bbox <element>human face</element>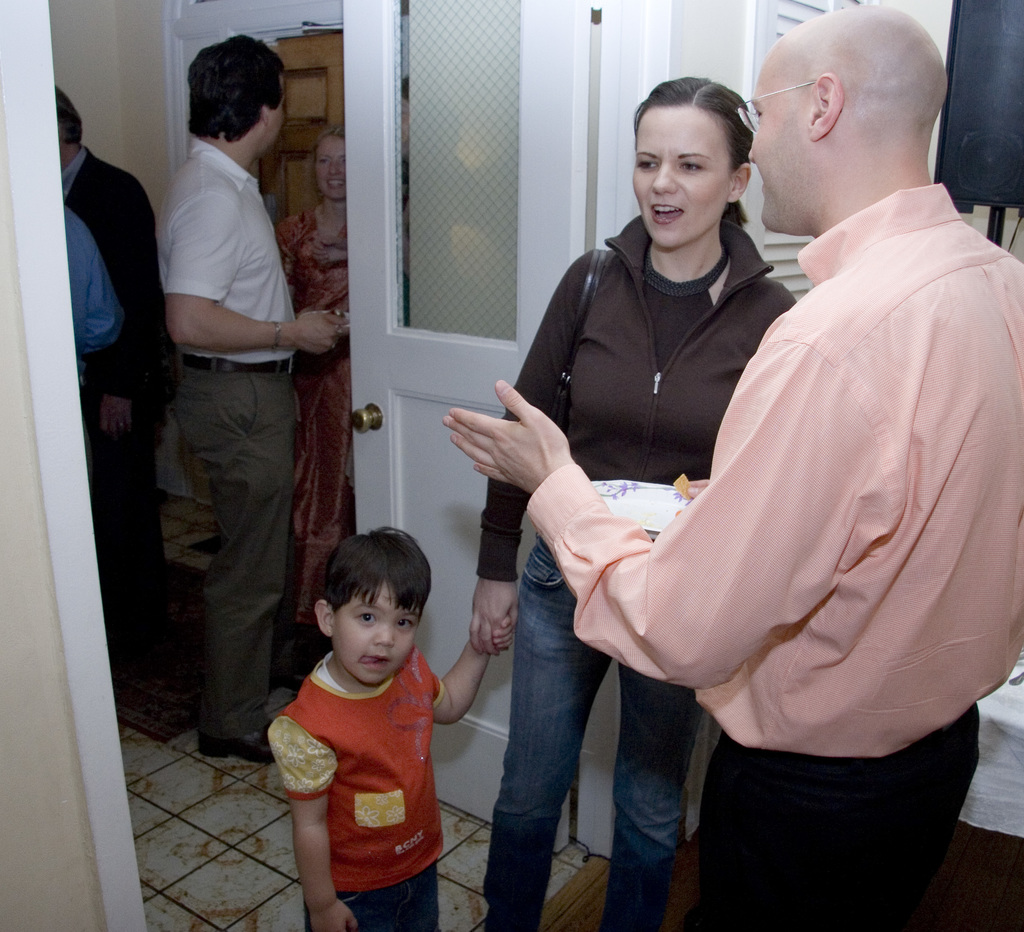
left=330, top=579, right=414, bottom=679
